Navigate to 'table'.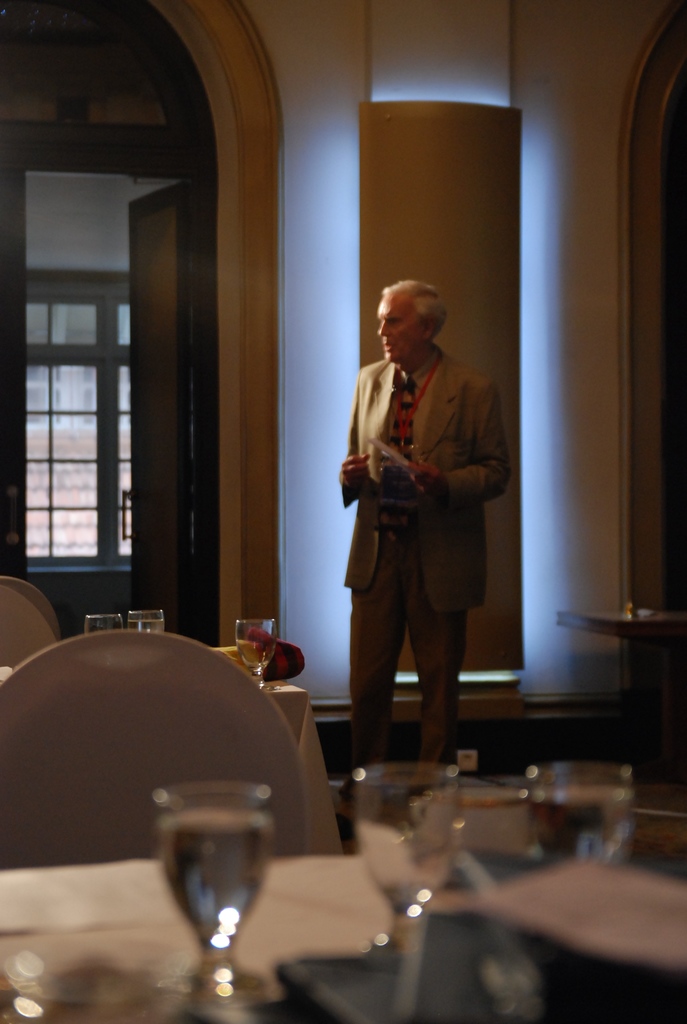
Navigation target: <region>0, 845, 686, 1023</region>.
